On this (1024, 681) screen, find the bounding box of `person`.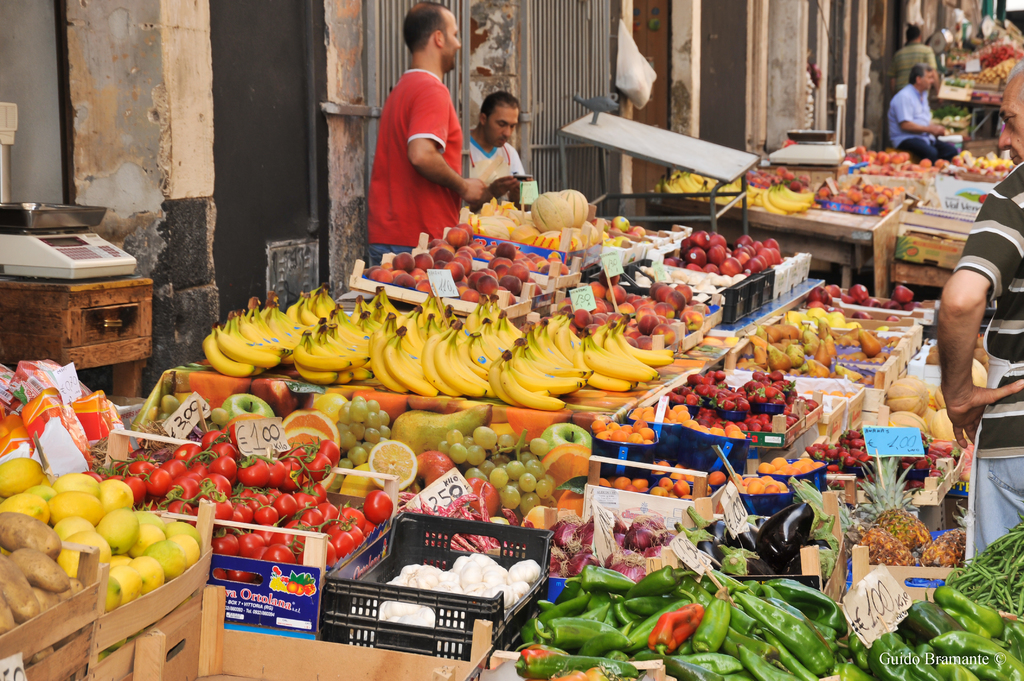
Bounding box: 937:62:1023:557.
